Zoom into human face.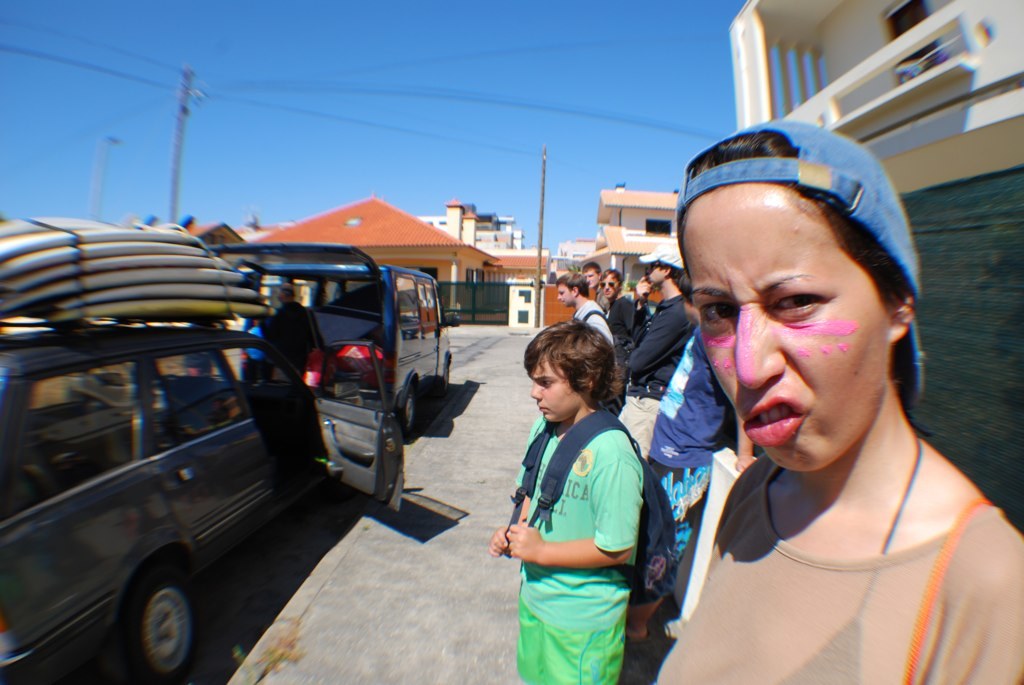
Zoom target: 644,267,665,285.
